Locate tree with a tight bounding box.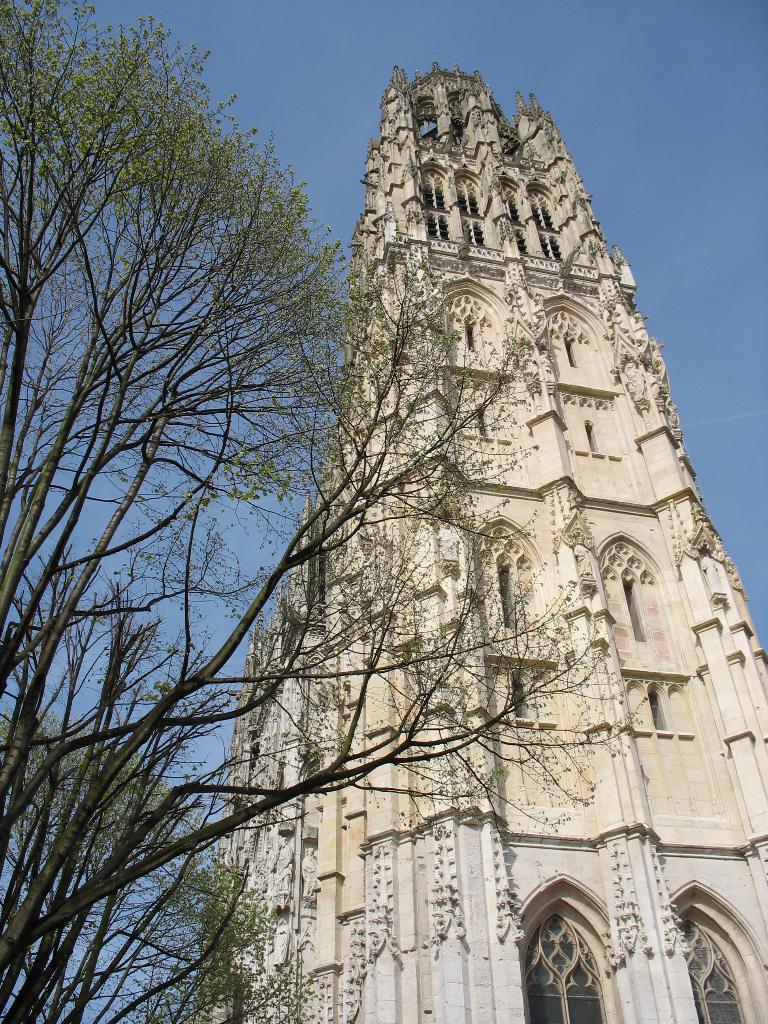
pyautogui.locateOnScreen(9, 719, 319, 1023).
